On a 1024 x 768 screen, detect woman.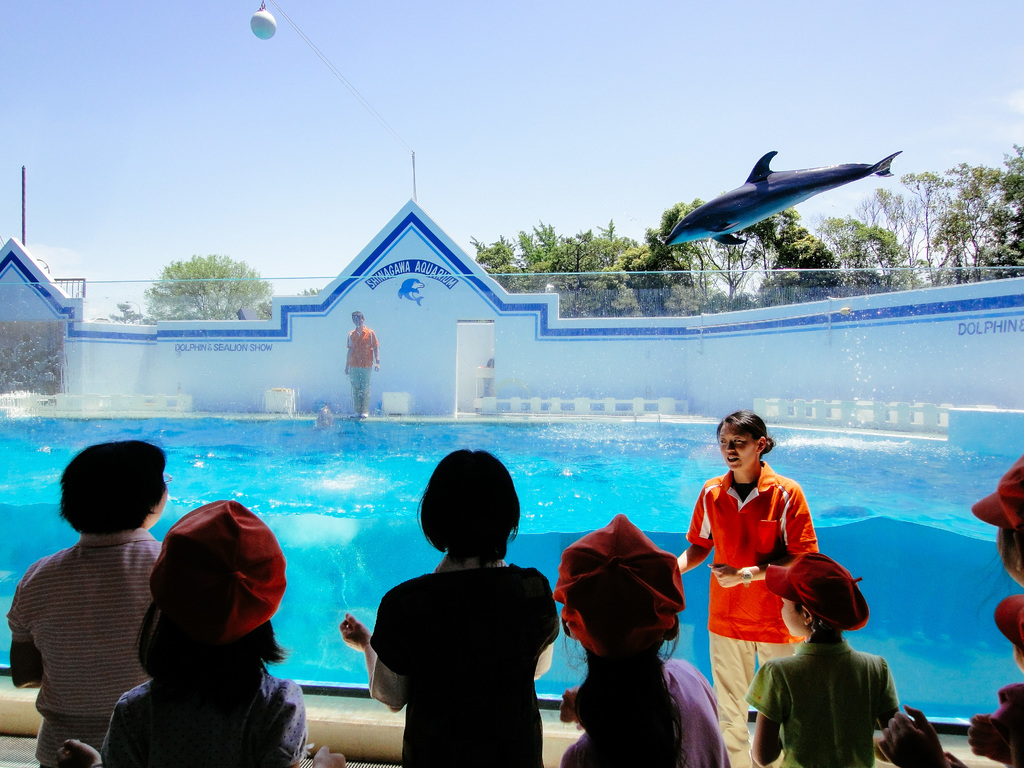
<box>668,408,816,767</box>.
